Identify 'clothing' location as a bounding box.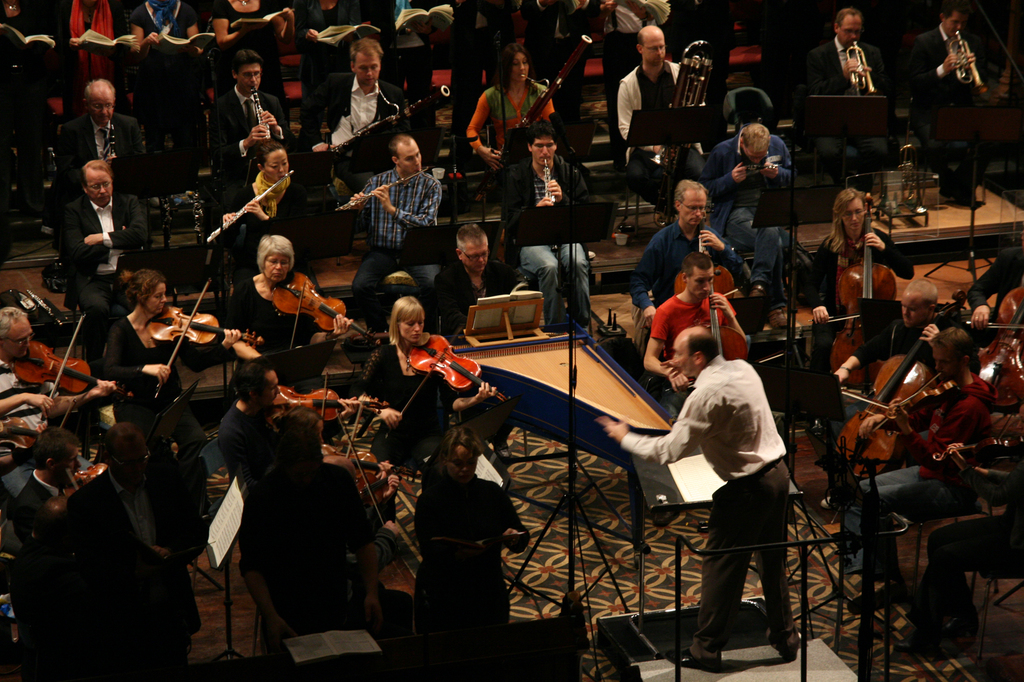
x1=905, y1=24, x2=1004, y2=191.
